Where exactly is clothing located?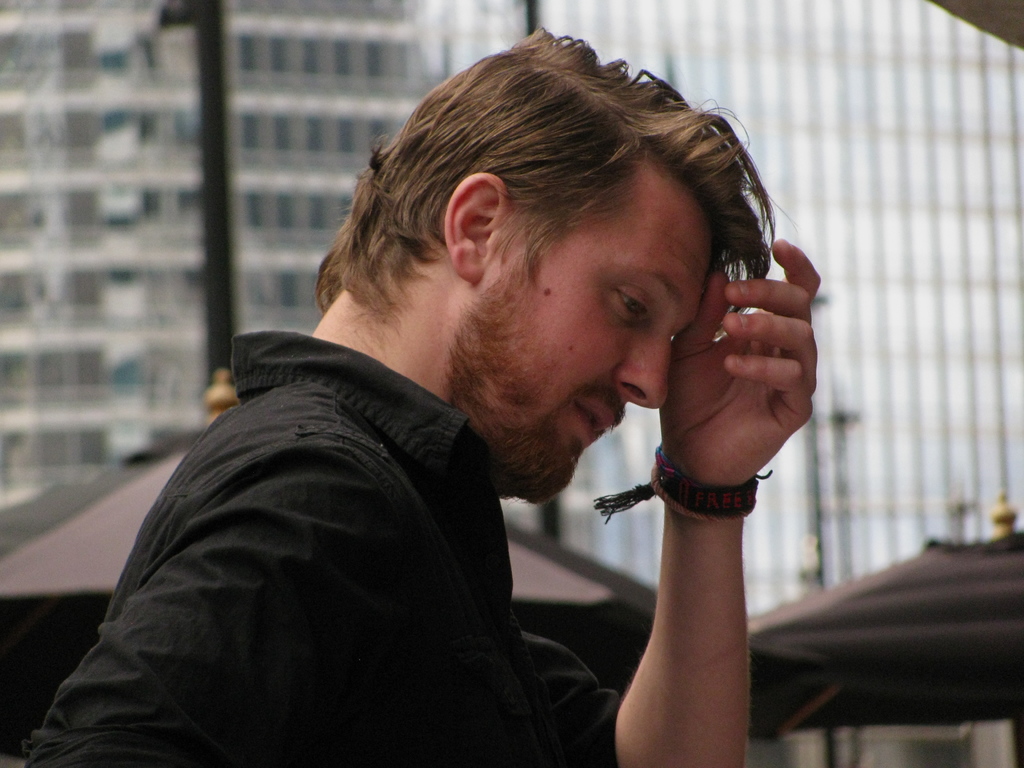
Its bounding box is {"left": 20, "top": 325, "right": 623, "bottom": 767}.
